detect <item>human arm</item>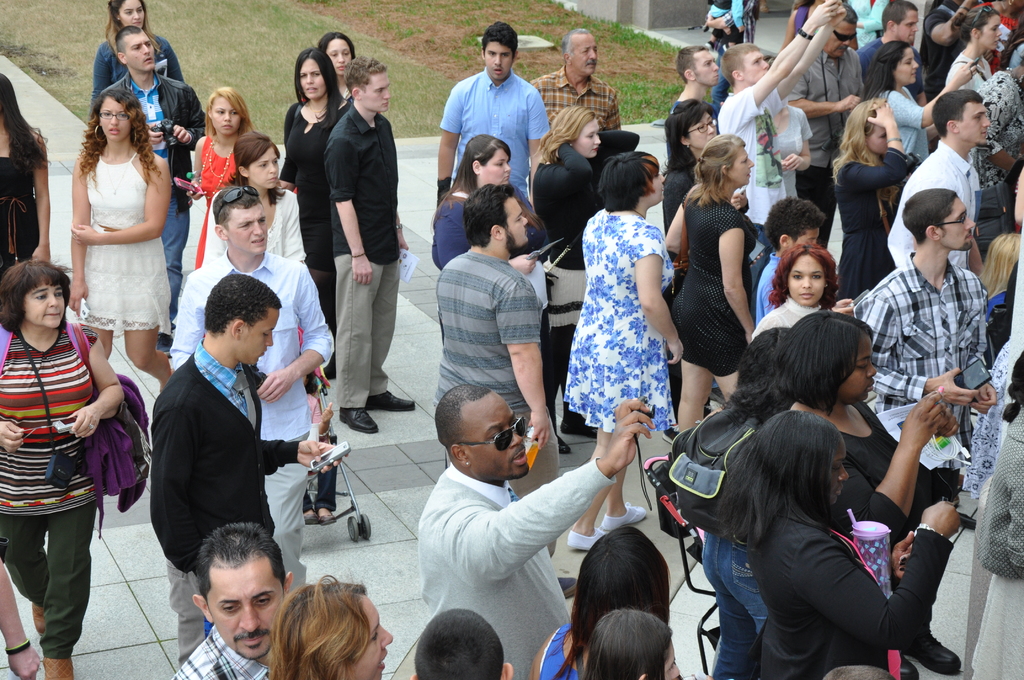
[525,92,552,219]
